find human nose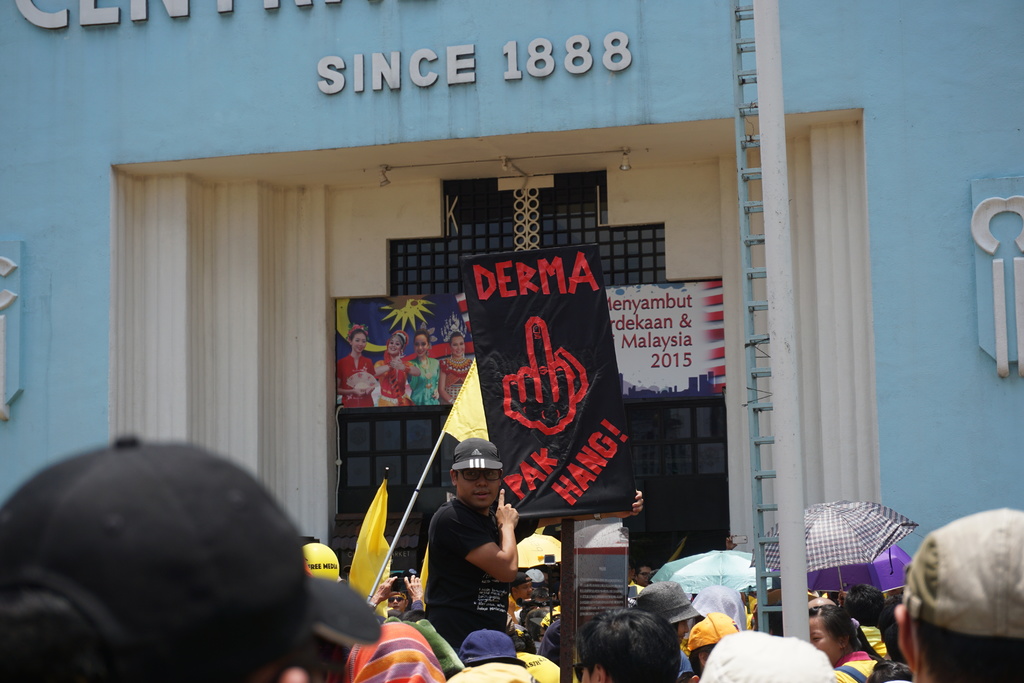
select_region(358, 342, 361, 345)
